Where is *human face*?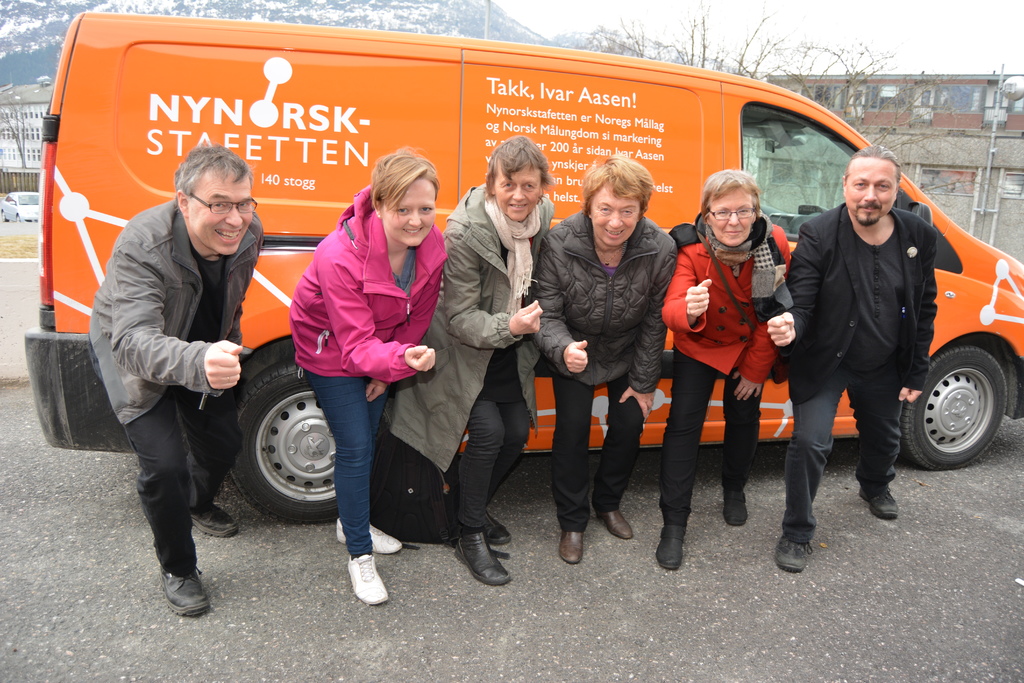
[left=842, top=157, right=897, bottom=226].
